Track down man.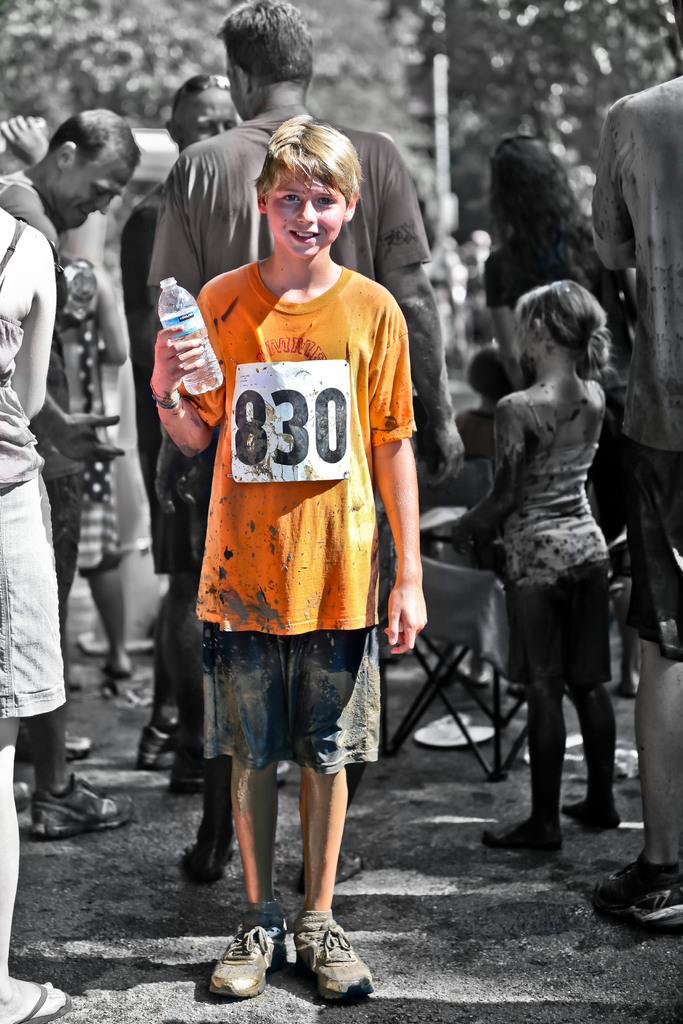
Tracked to {"left": 0, "top": 99, "right": 142, "bottom": 316}.
